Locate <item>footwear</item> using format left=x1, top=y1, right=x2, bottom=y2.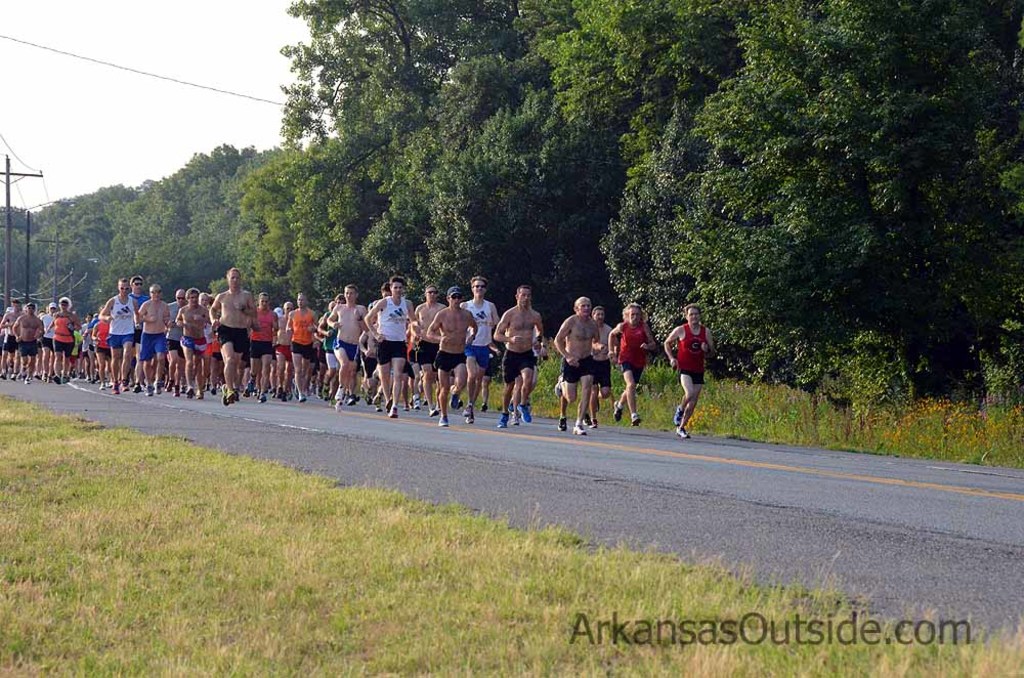
left=496, top=416, right=499, bottom=427.
